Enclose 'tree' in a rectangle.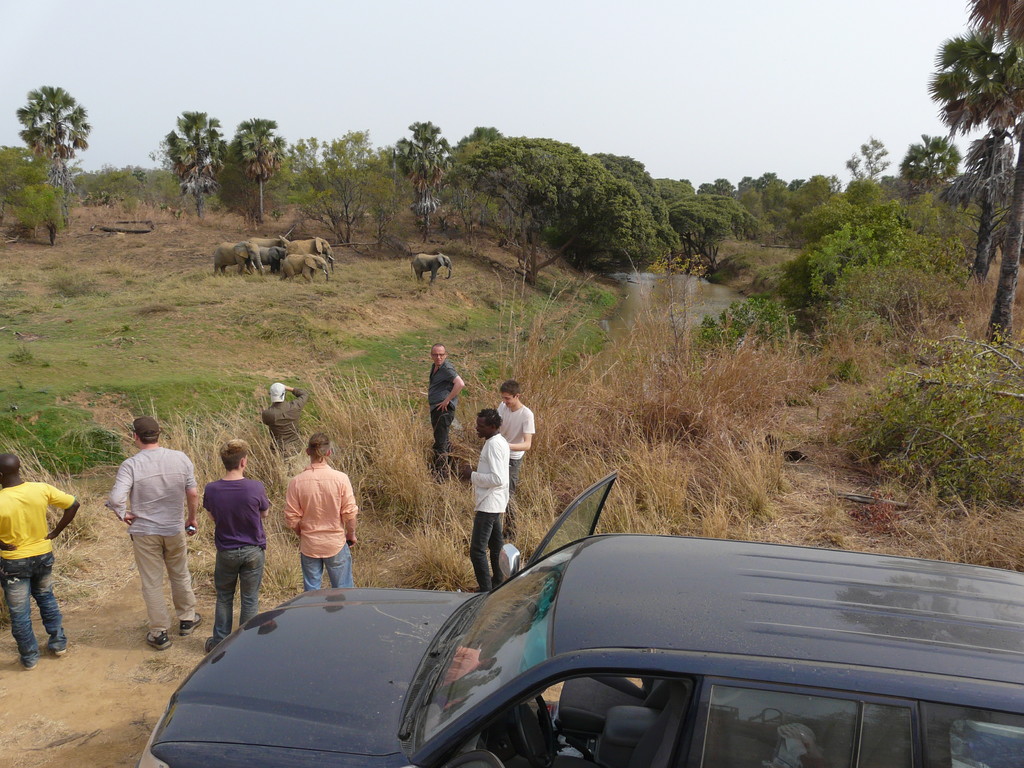
bbox=[931, 0, 1023, 352].
